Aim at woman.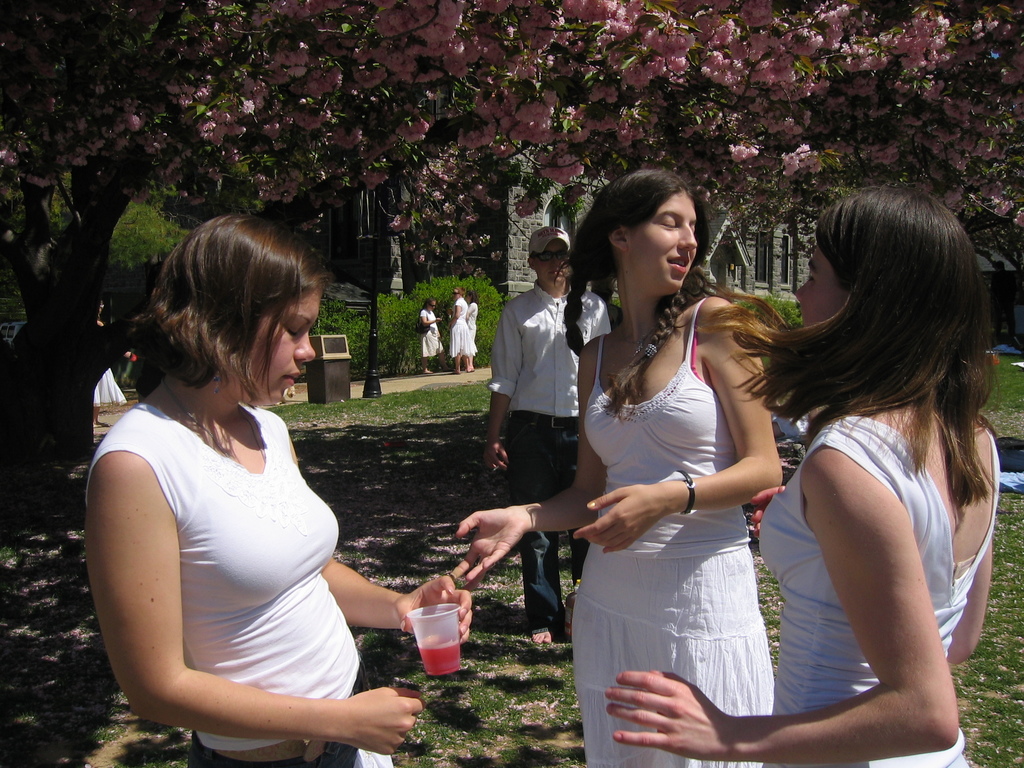
Aimed at rect(605, 187, 1002, 767).
